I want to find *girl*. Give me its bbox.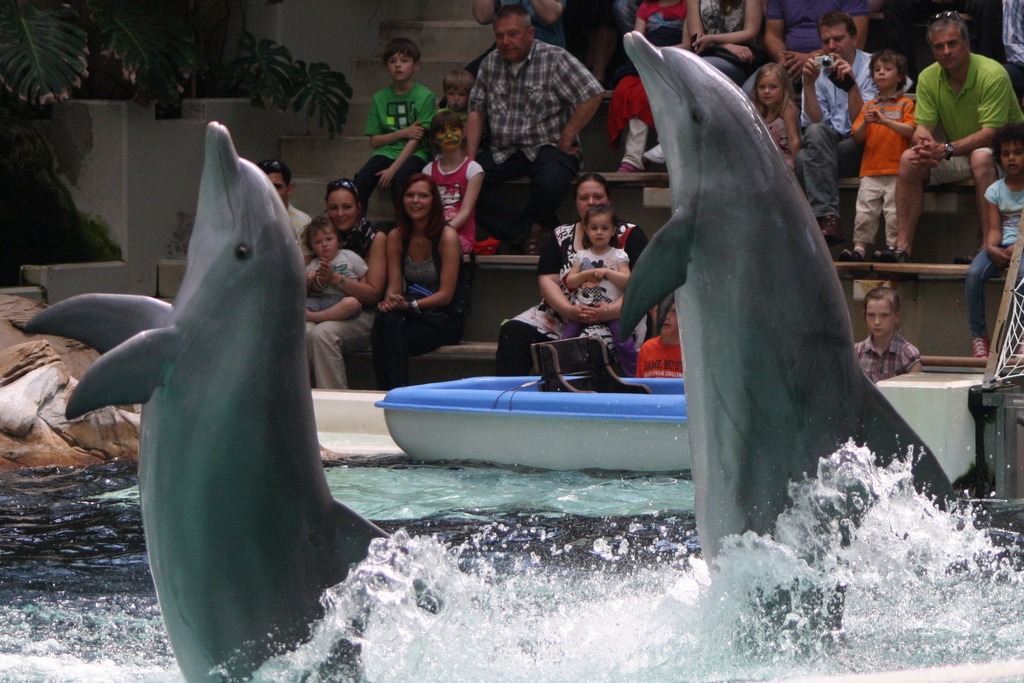
557,204,632,380.
